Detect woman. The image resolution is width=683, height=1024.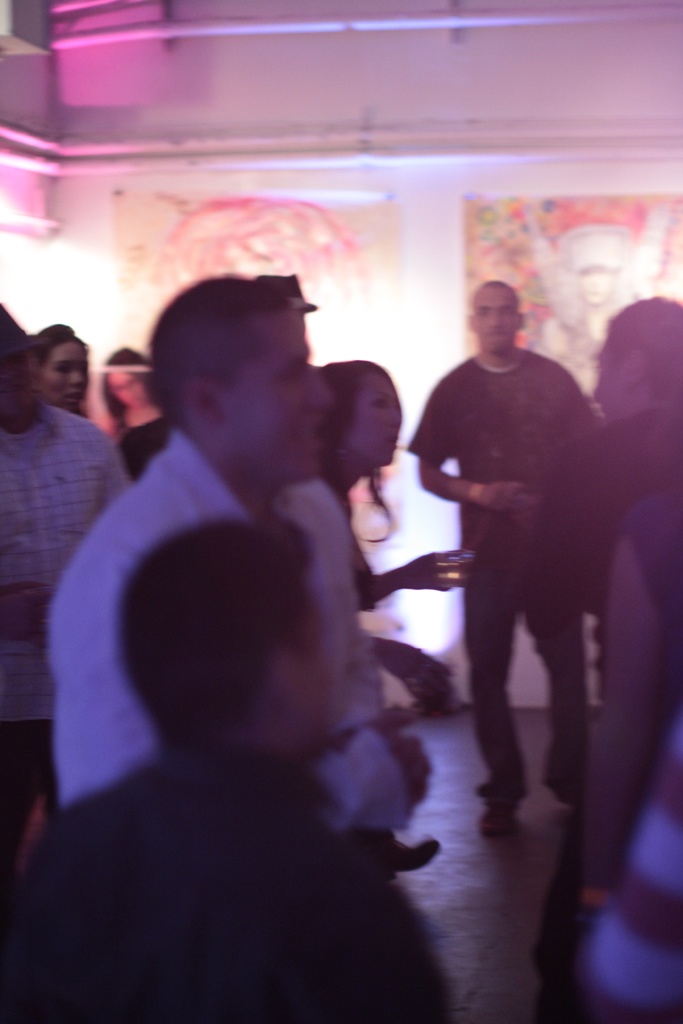
bbox=(111, 344, 176, 477).
